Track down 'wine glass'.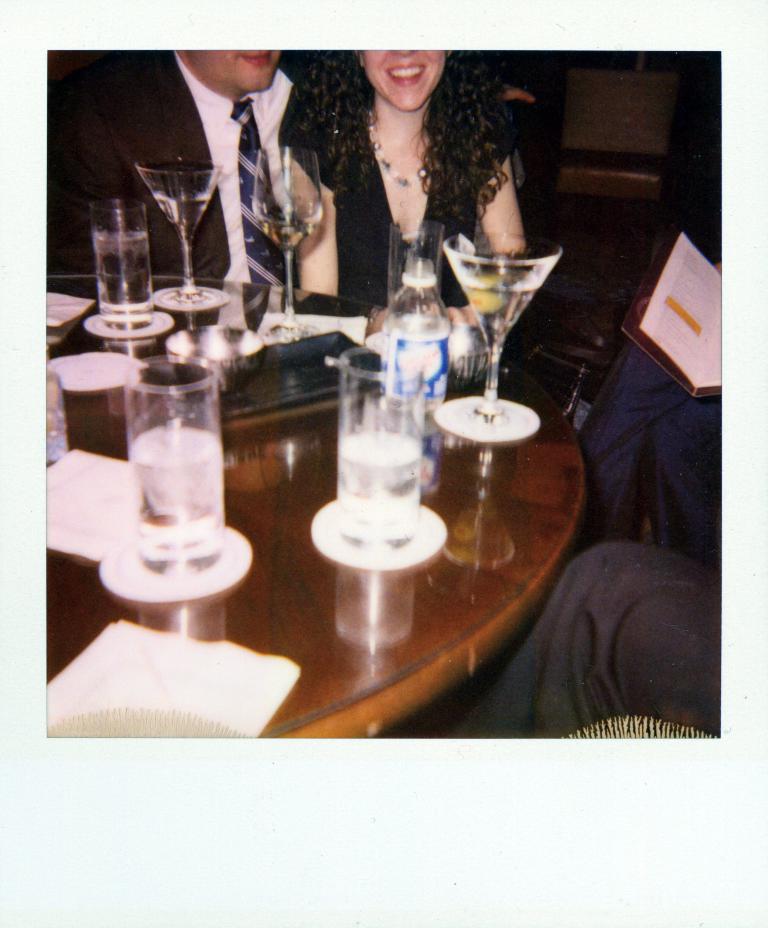
Tracked to 252:142:325:340.
